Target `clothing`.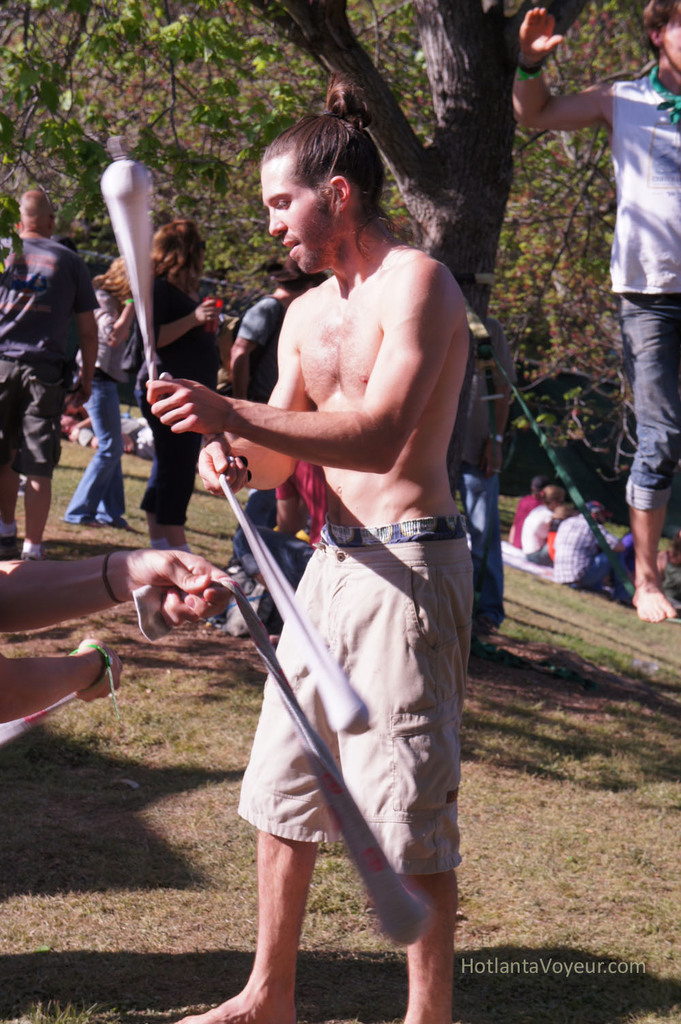
Target region: crop(89, 377, 114, 519).
